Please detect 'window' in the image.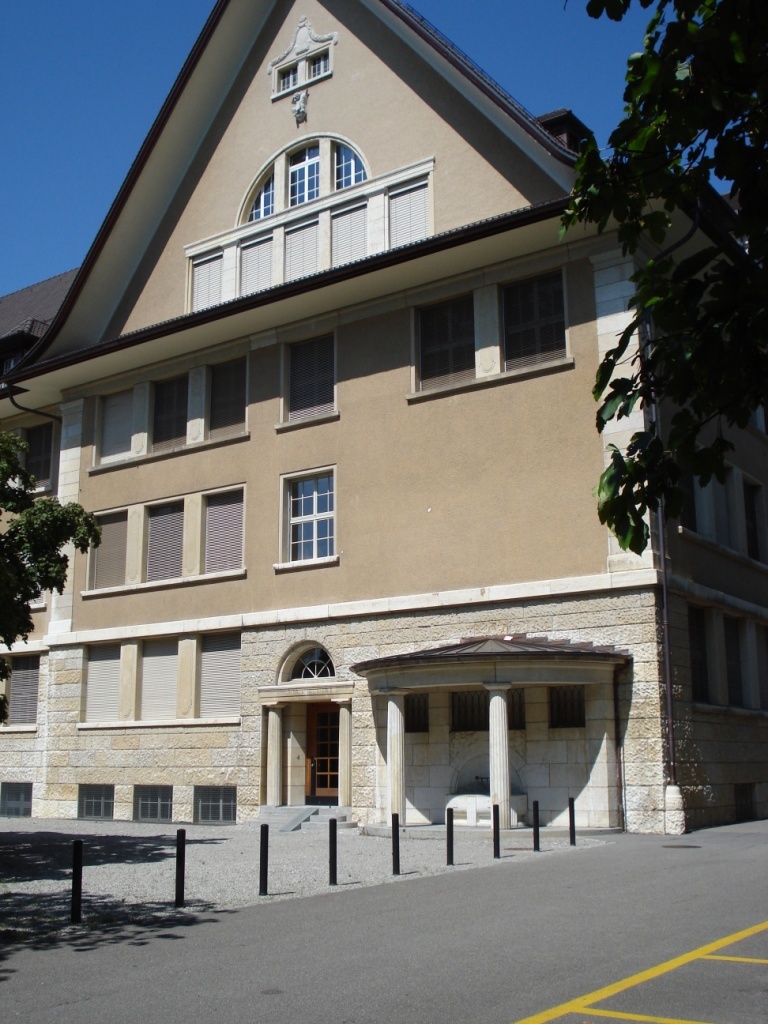
left=274, top=336, right=336, bottom=434.
